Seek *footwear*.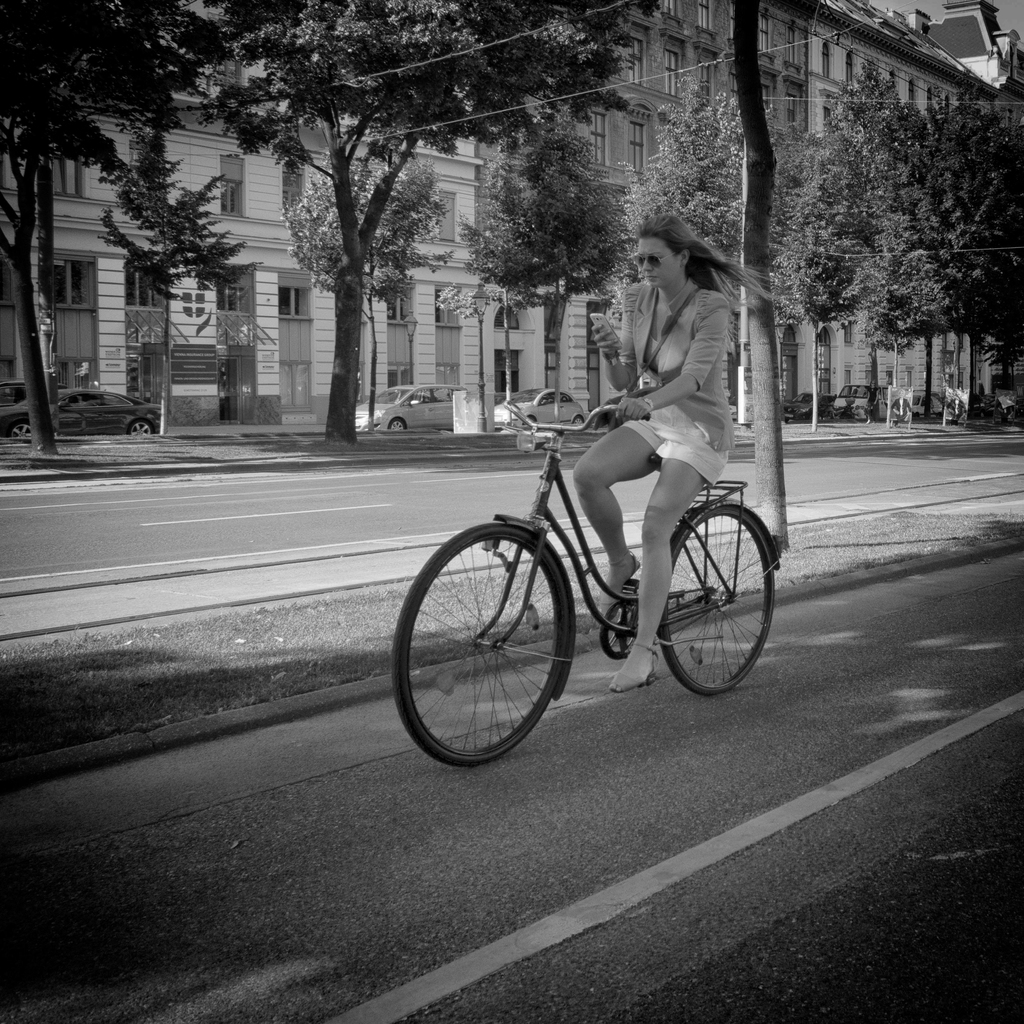
(593,547,642,622).
